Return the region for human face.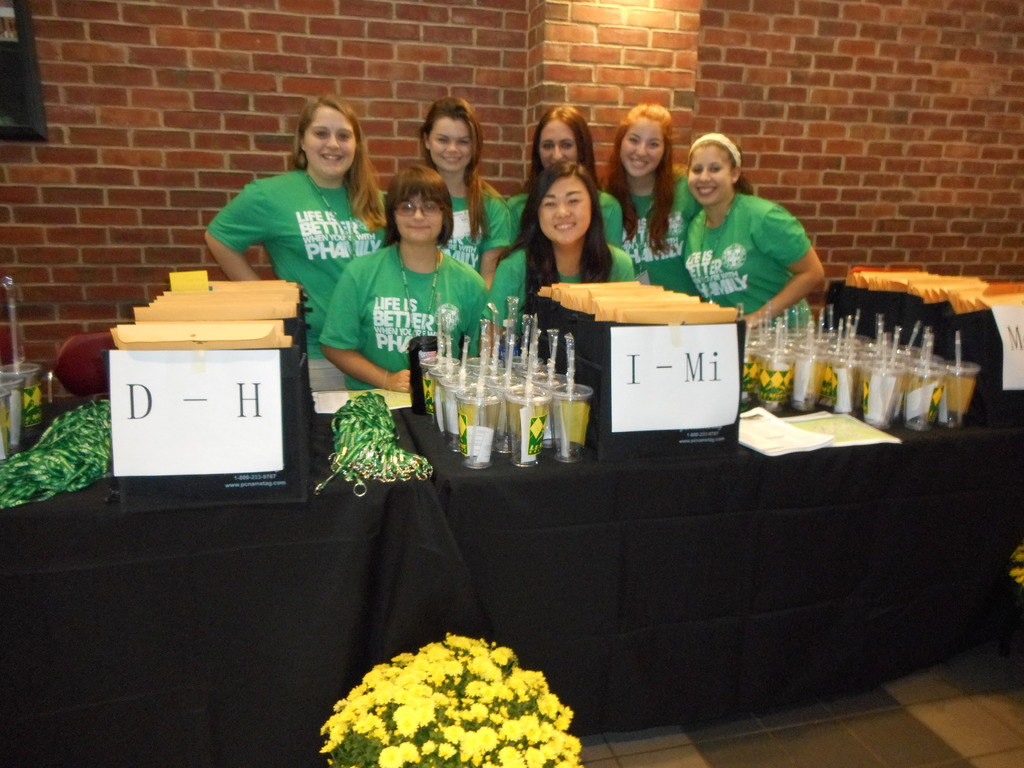
<box>542,123,576,172</box>.
